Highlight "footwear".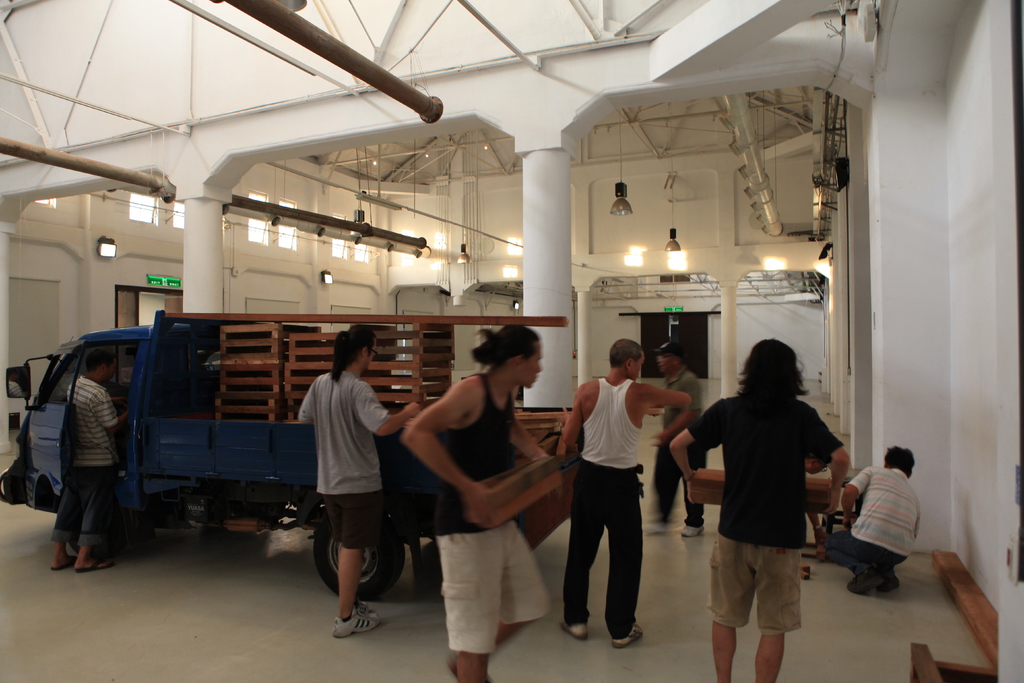
Highlighted region: locate(614, 619, 644, 649).
